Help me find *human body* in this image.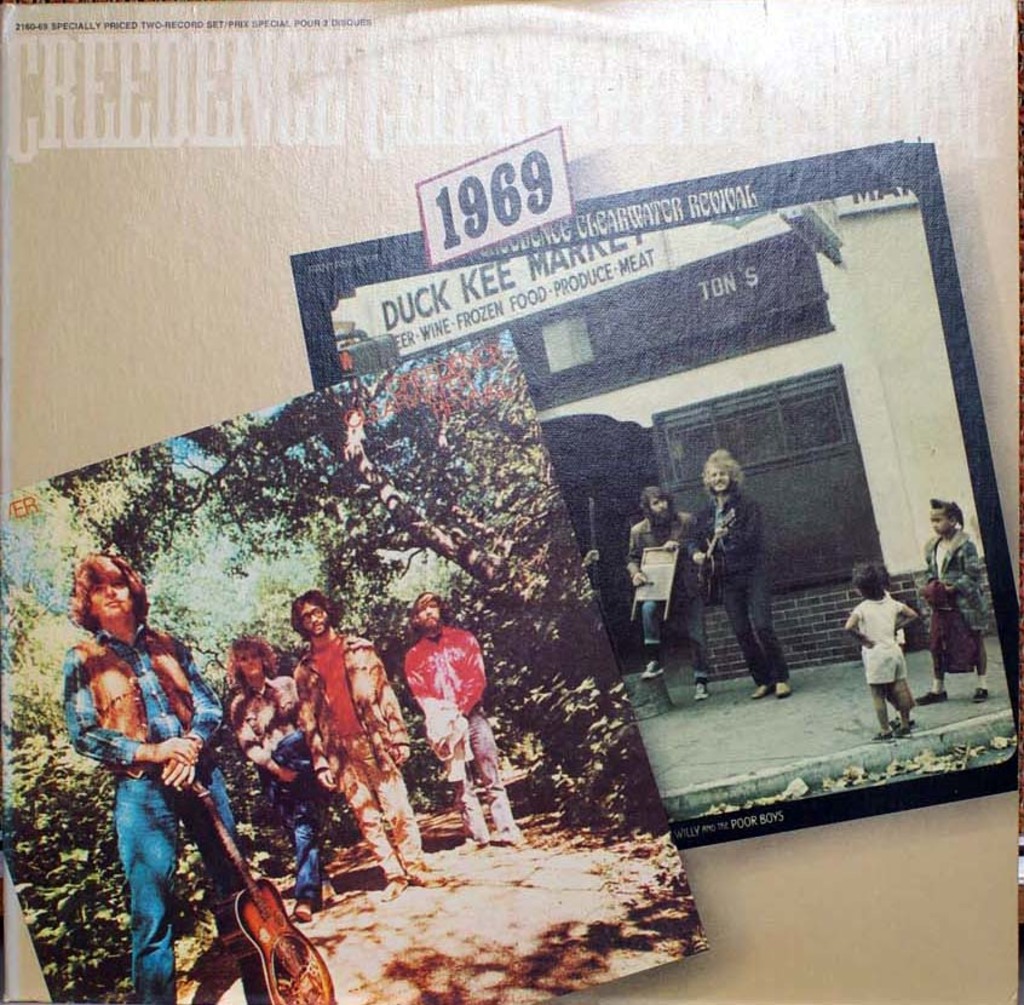
Found it: detection(845, 551, 926, 735).
